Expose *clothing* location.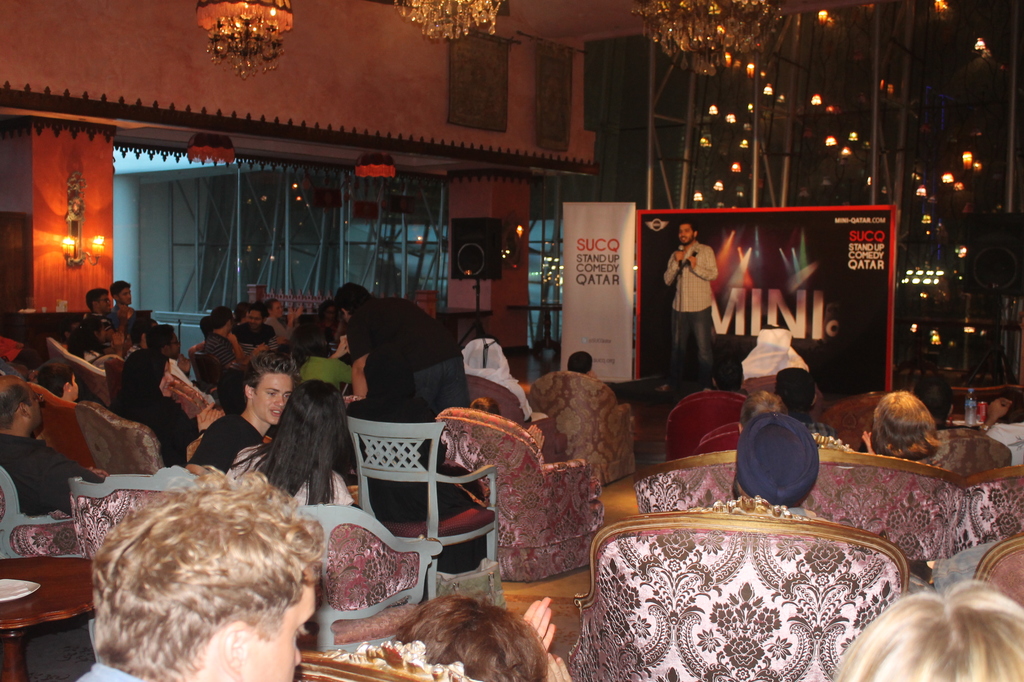
Exposed at 160, 354, 220, 409.
